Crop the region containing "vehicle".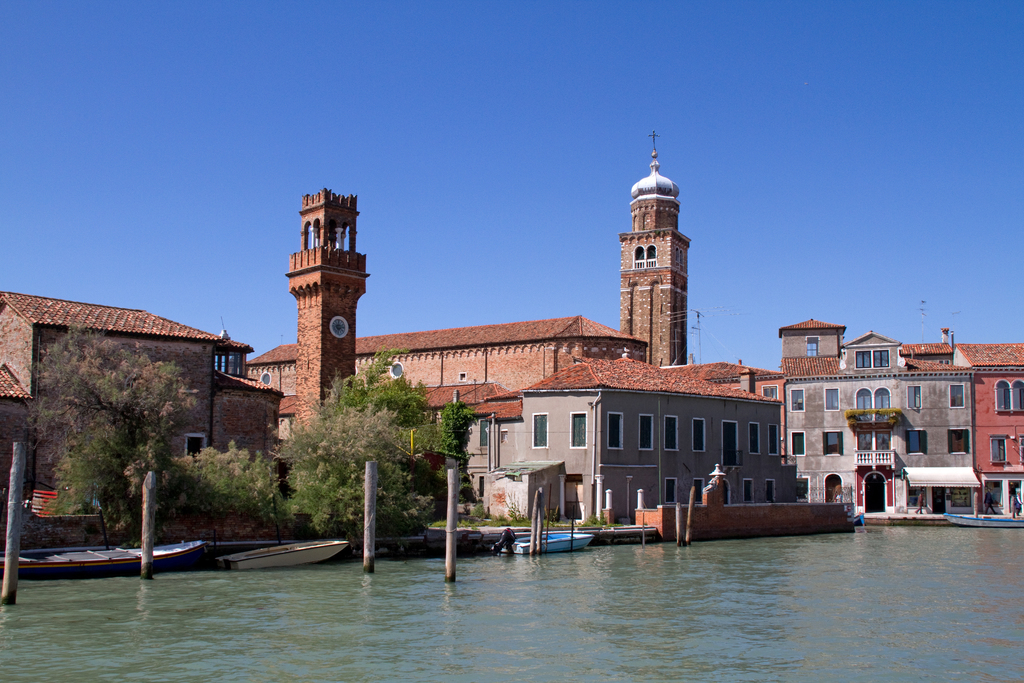
Crop region: <region>218, 539, 351, 568</region>.
